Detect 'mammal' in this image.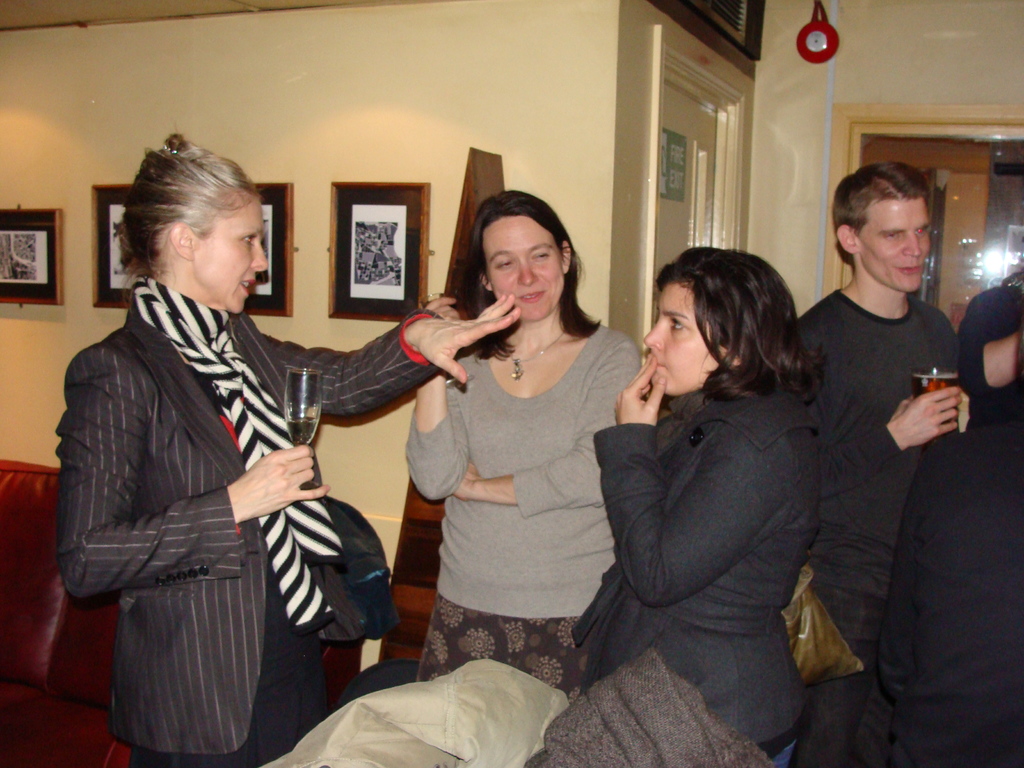
Detection: [x1=403, y1=193, x2=637, y2=708].
